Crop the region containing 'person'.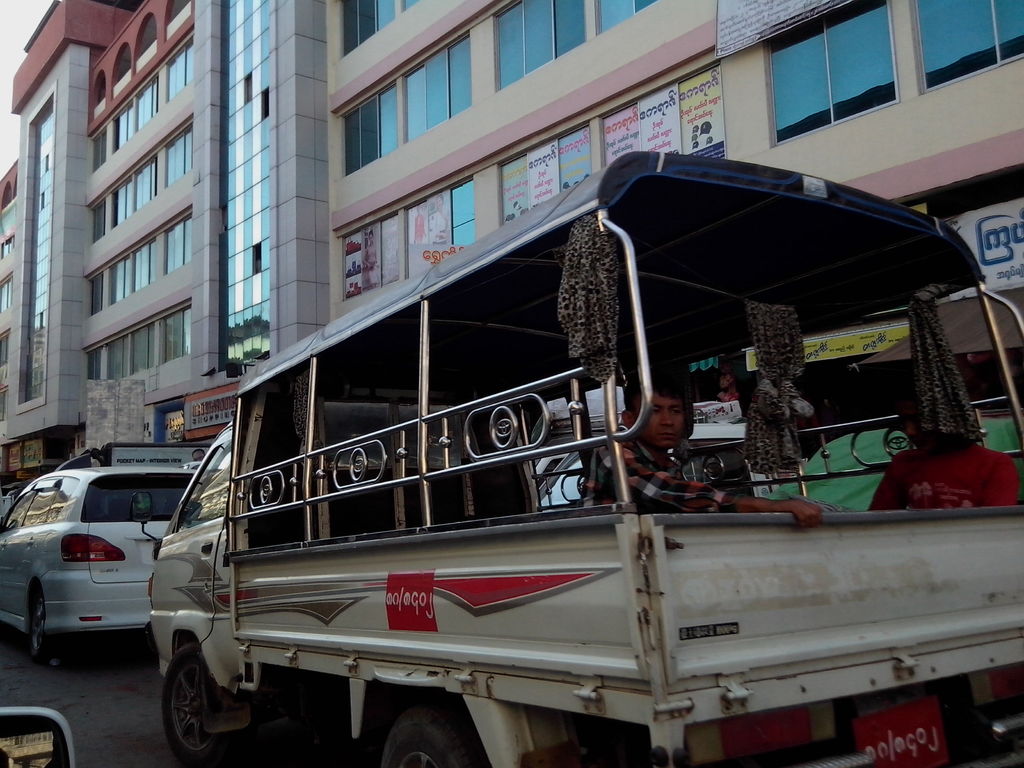
Crop region: bbox(568, 357, 824, 534).
